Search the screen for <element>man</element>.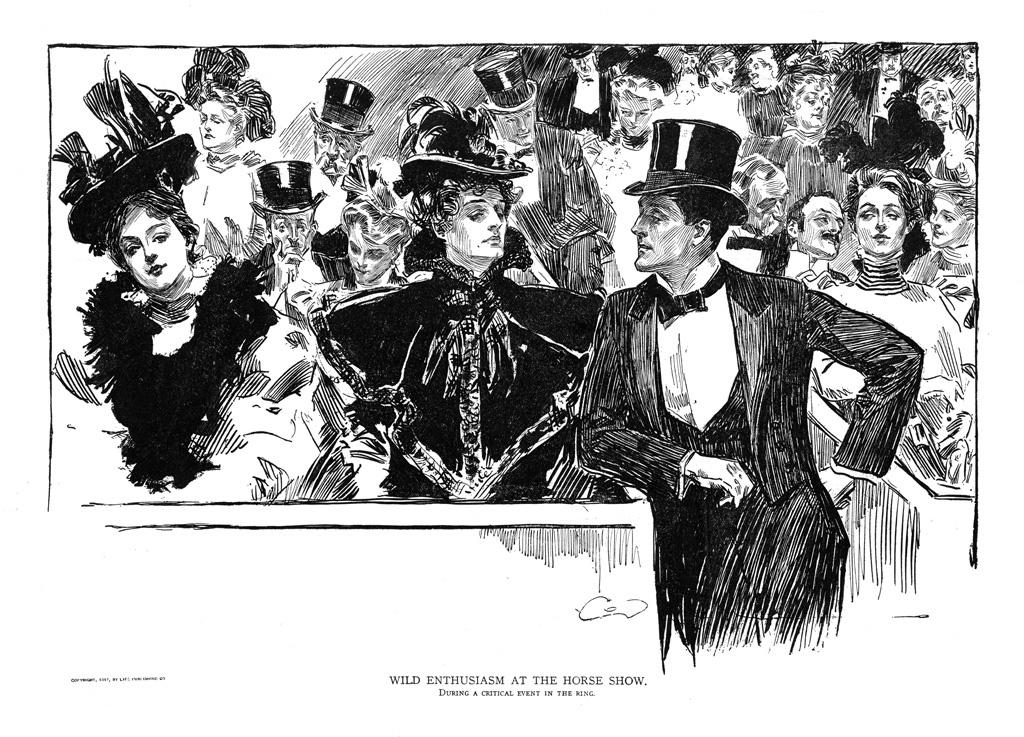
Found at bbox=[588, 170, 941, 662].
